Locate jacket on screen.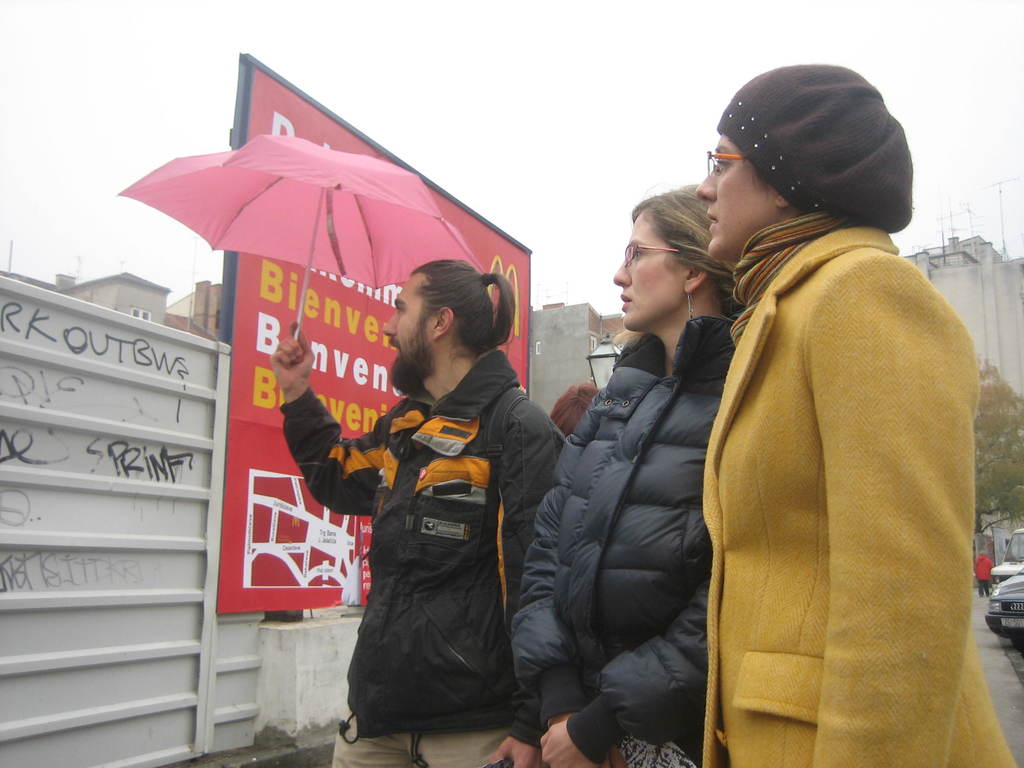
On screen at 520, 188, 742, 749.
